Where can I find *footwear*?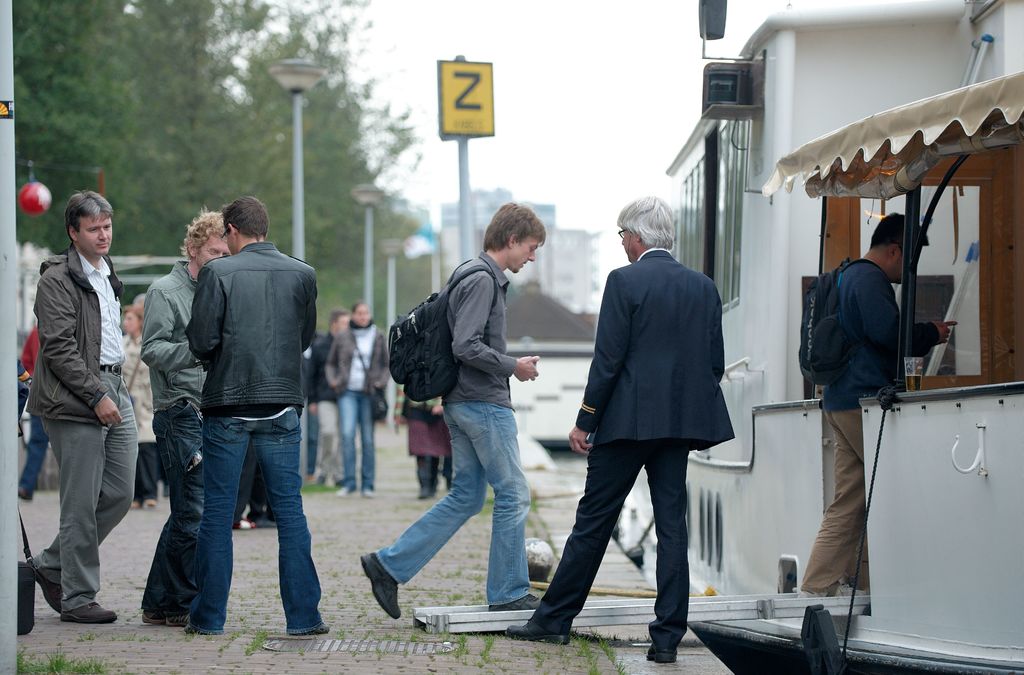
You can find it at detection(62, 601, 120, 623).
